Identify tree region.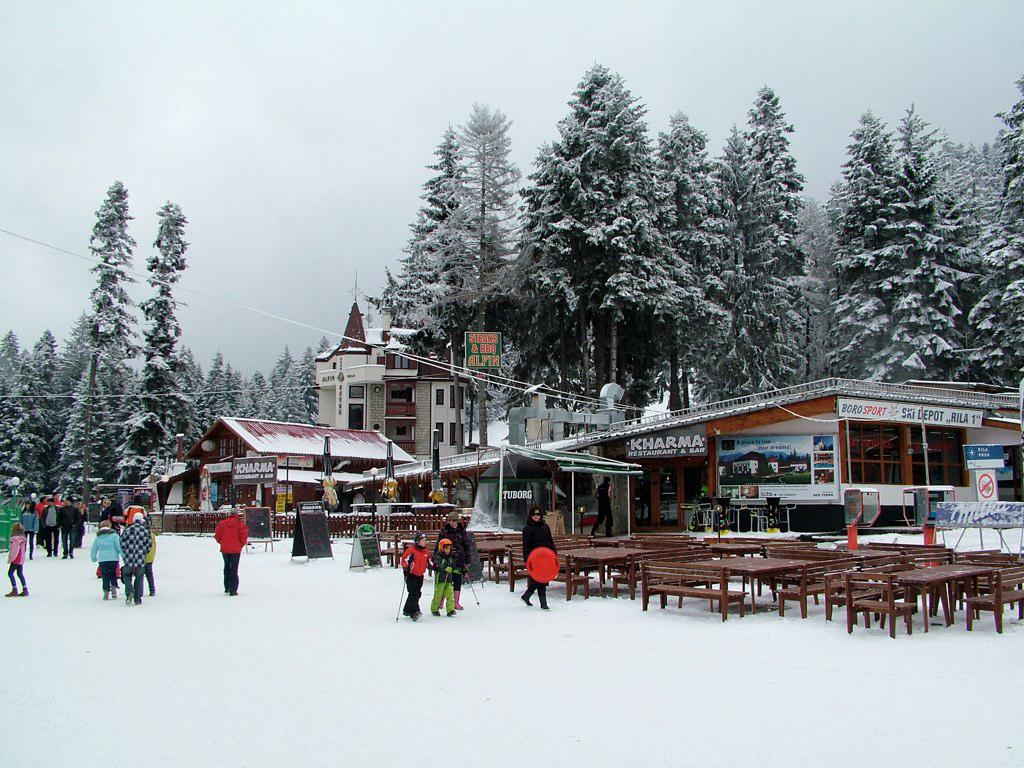
Region: Rect(973, 66, 1023, 395).
